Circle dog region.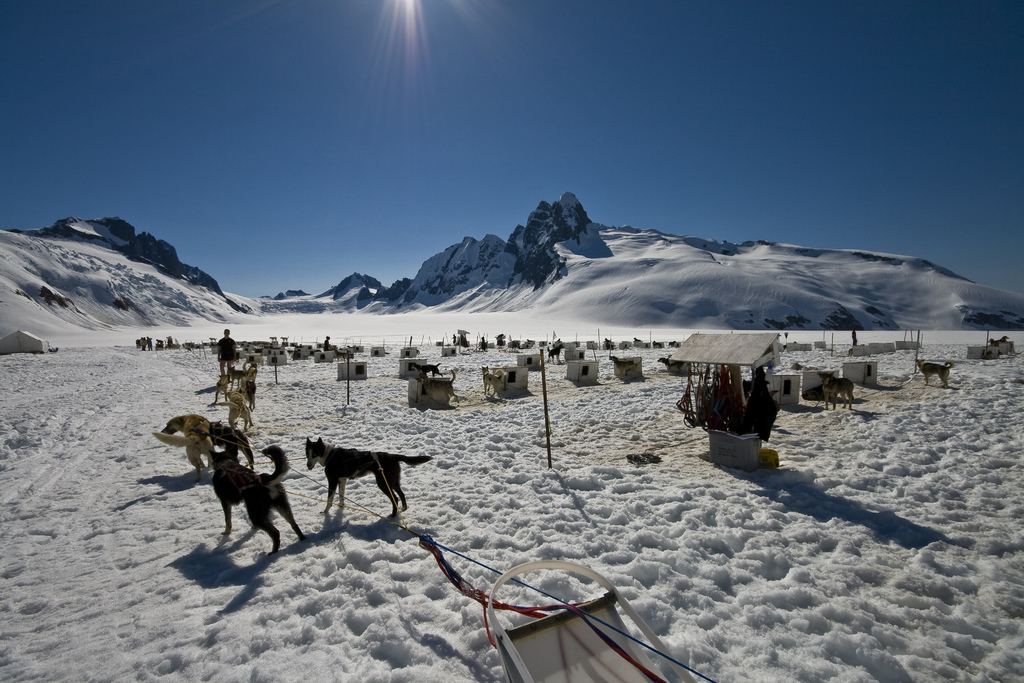
Region: box(209, 370, 233, 409).
